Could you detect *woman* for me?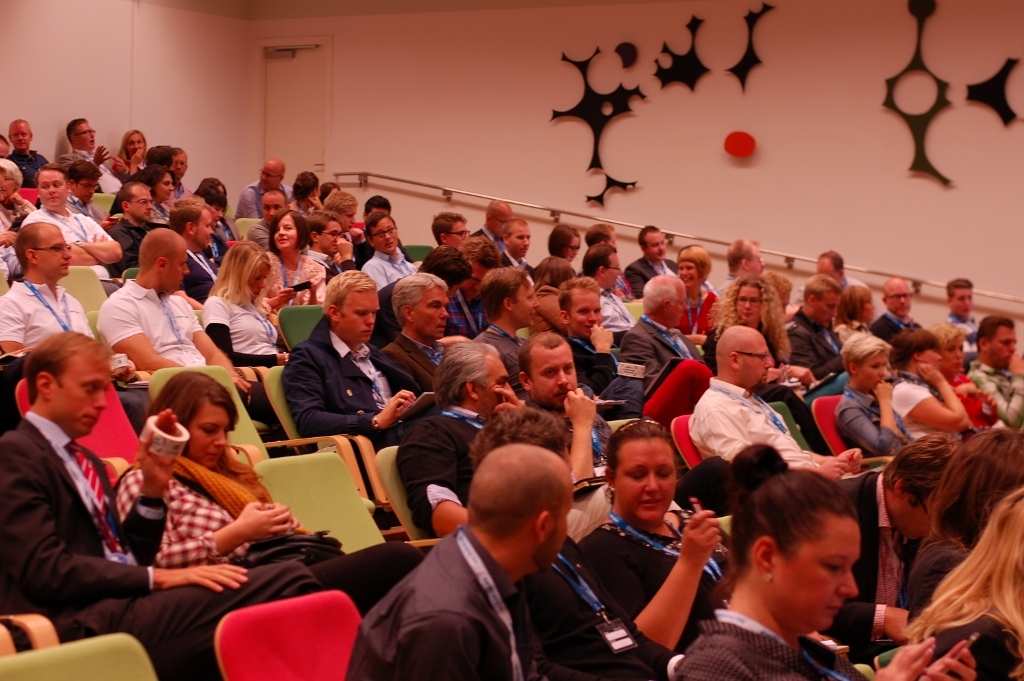
Detection result: box(117, 128, 147, 184).
